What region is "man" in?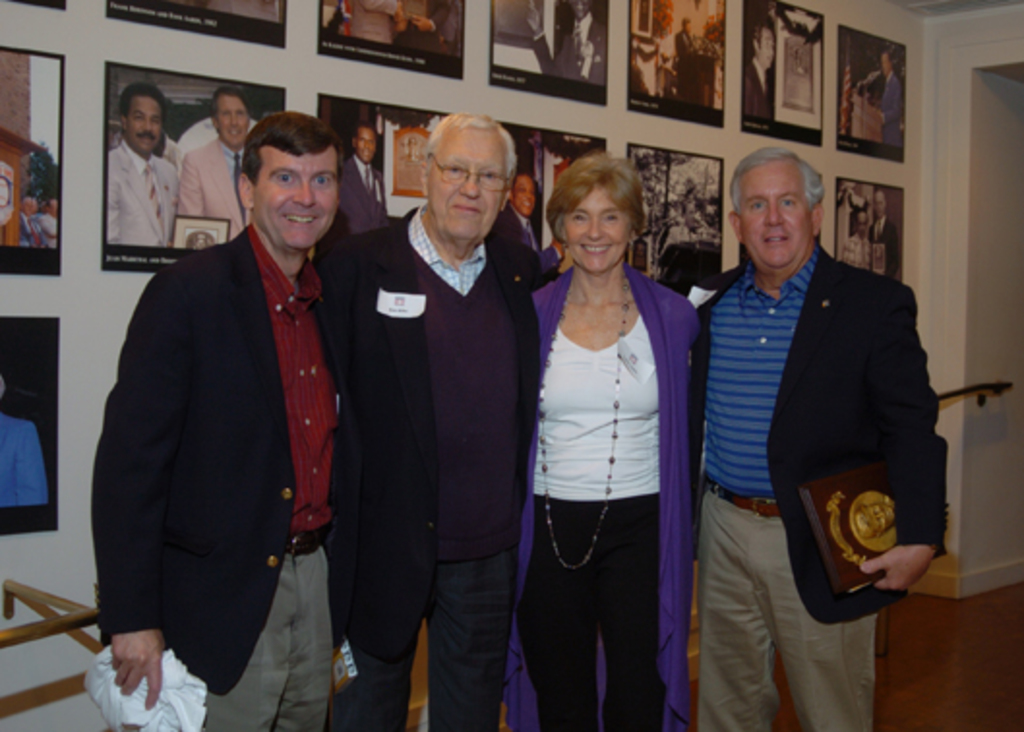
(left=180, top=87, right=252, bottom=244).
